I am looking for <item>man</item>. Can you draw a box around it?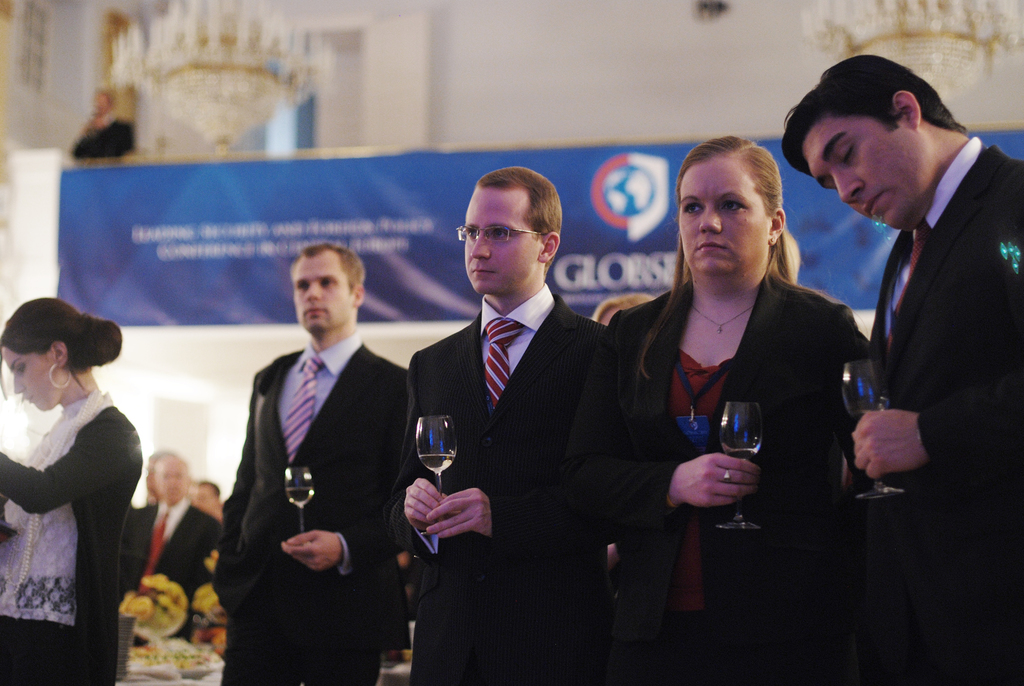
Sure, the bounding box is (left=373, top=165, right=634, bottom=682).
